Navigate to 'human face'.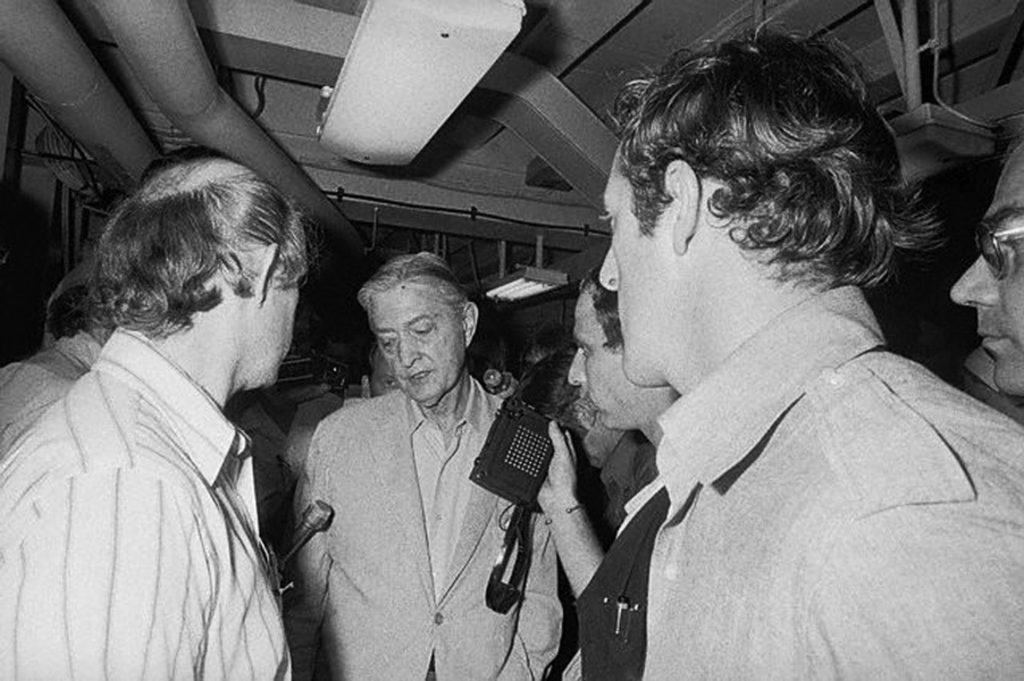
Navigation target: left=263, top=271, right=302, bottom=379.
